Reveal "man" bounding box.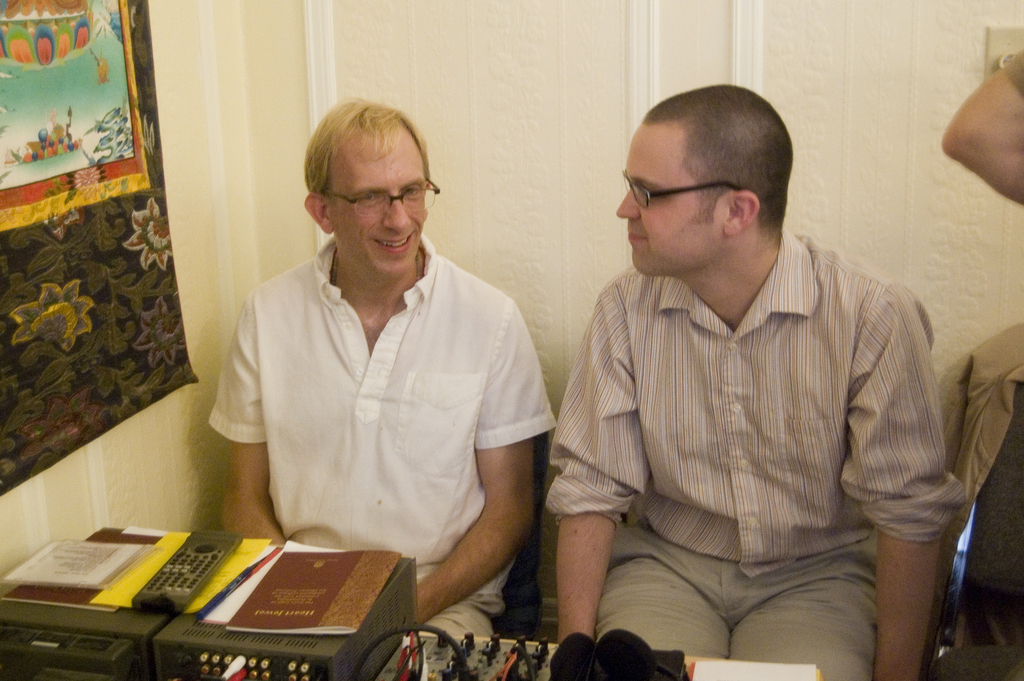
Revealed: (535, 76, 969, 675).
